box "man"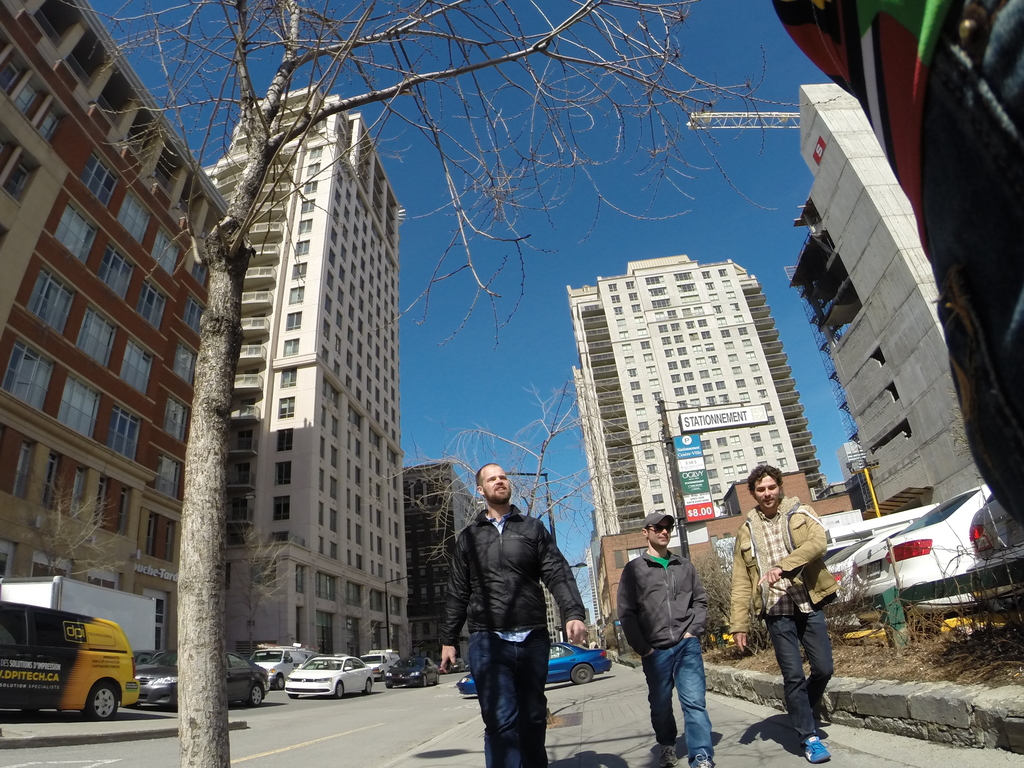
{"x1": 621, "y1": 511, "x2": 726, "y2": 755}
